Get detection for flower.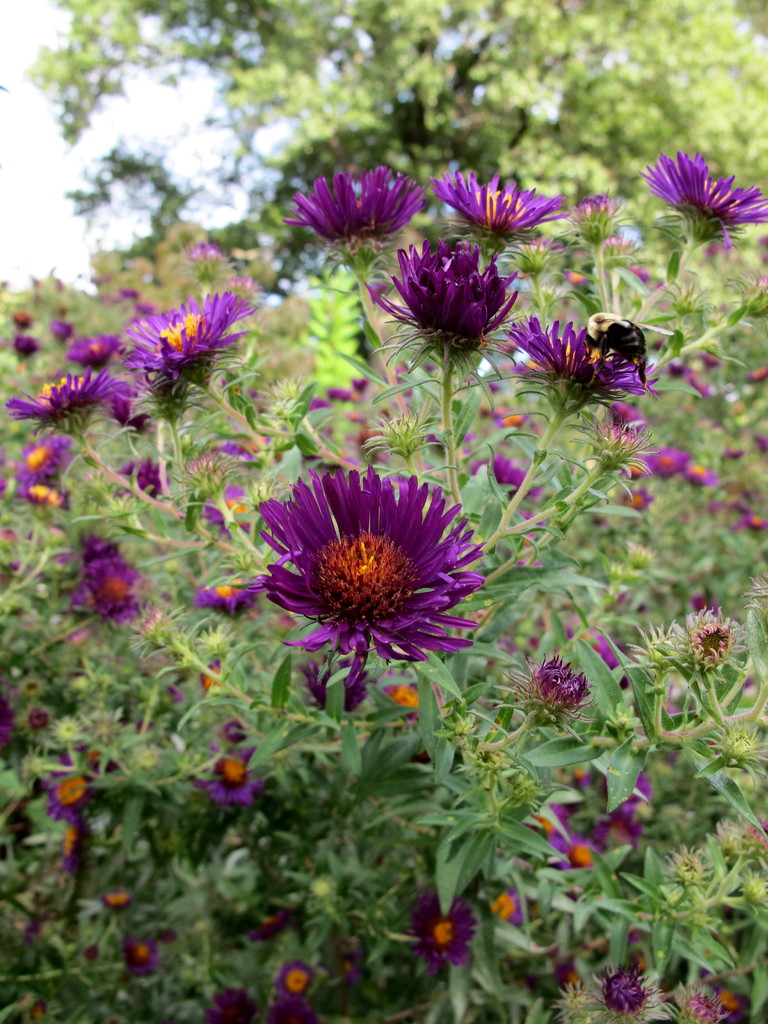
Detection: box=[646, 148, 767, 257].
